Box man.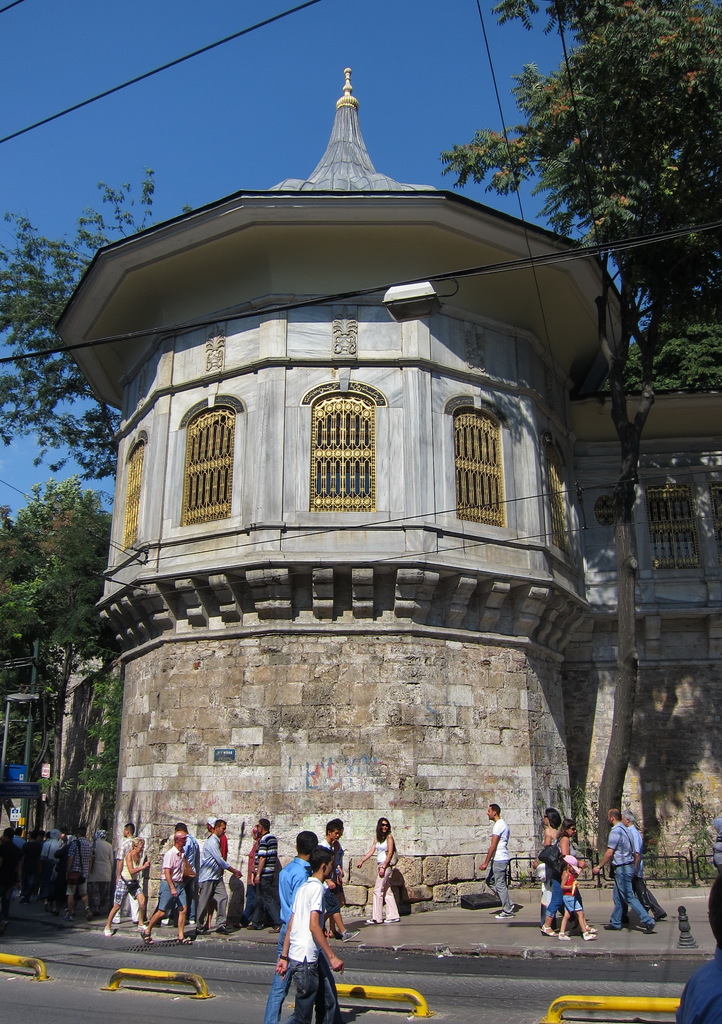
[592, 804, 659, 932].
